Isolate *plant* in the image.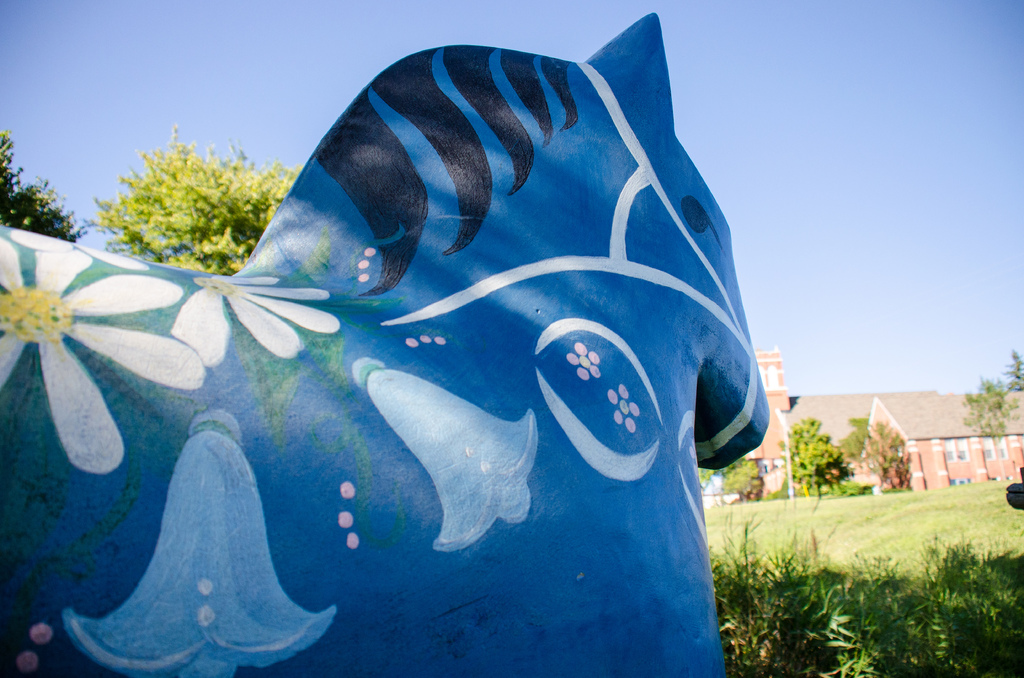
Isolated region: [843, 421, 923, 502].
